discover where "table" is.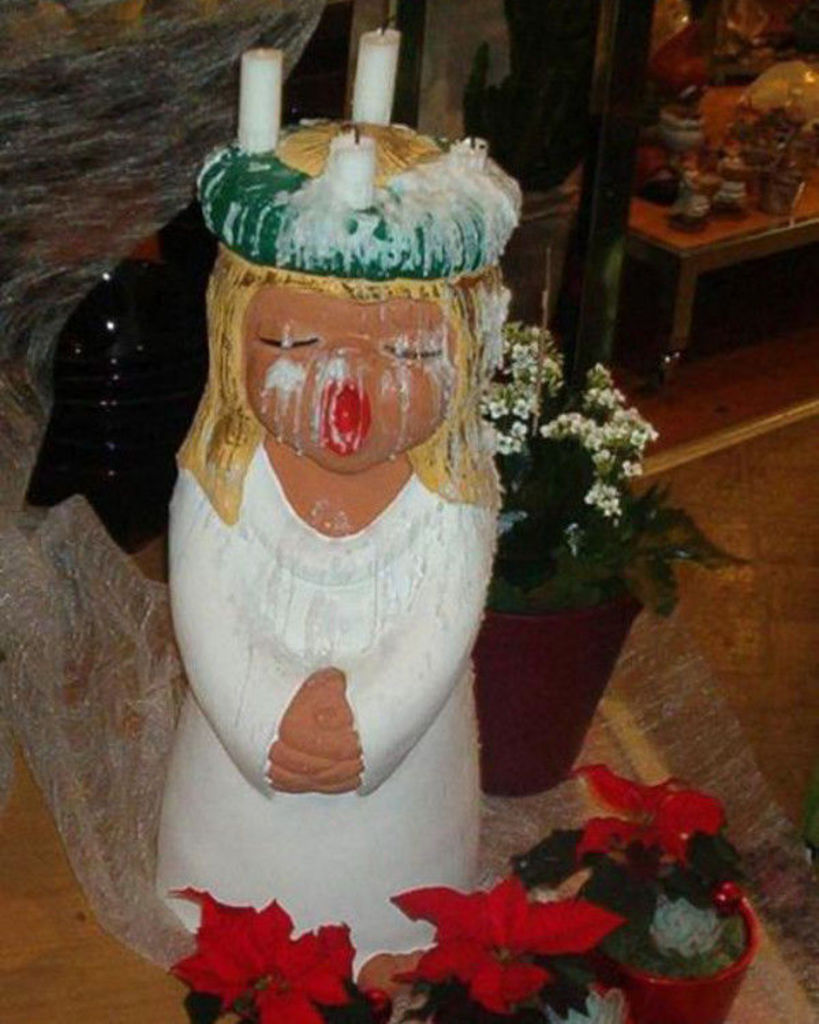
Discovered at left=558, top=113, right=818, bottom=389.
